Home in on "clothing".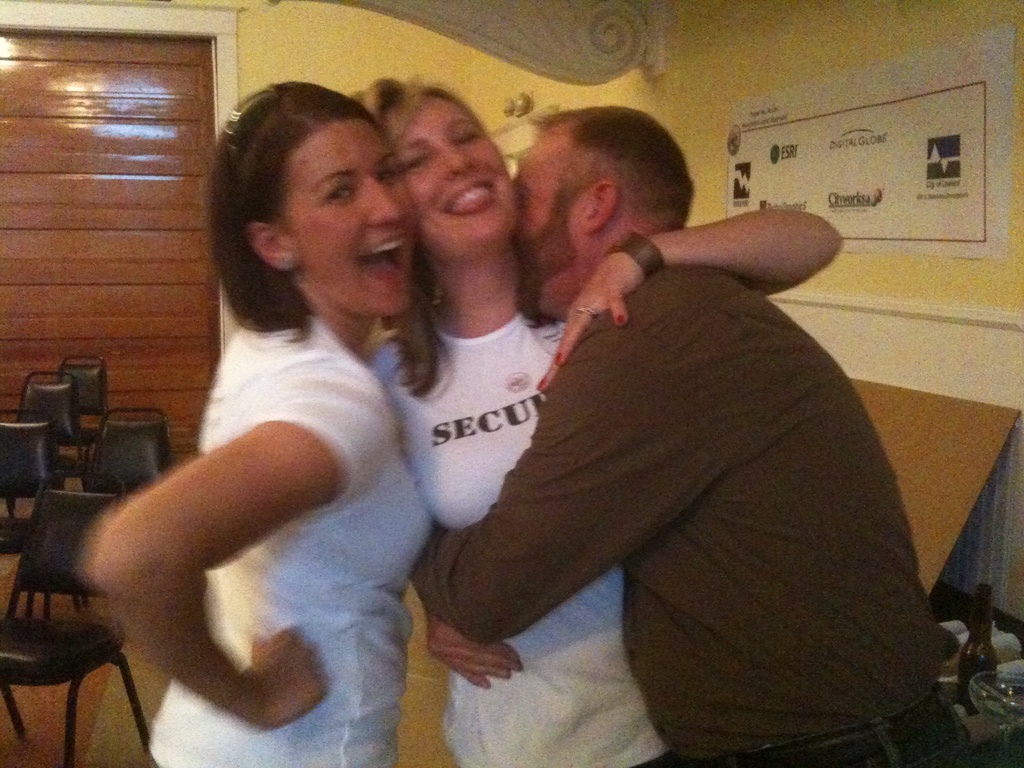
Homed in at bbox=(370, 316, 665, 767).
